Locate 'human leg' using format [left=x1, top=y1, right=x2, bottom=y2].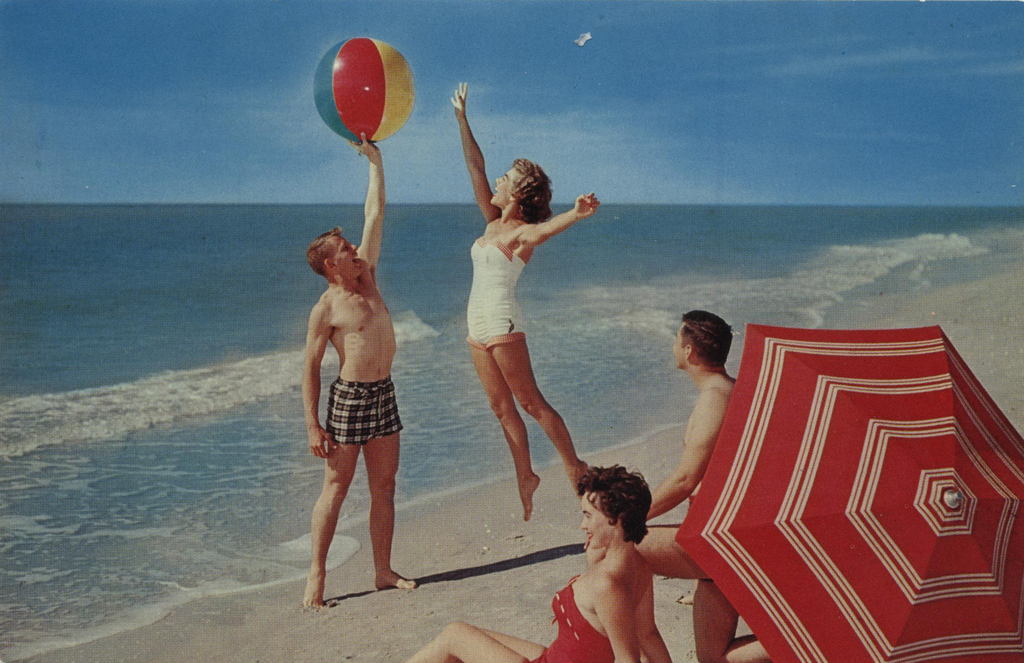
[left=645, top=527, right=700, bottom=585].
